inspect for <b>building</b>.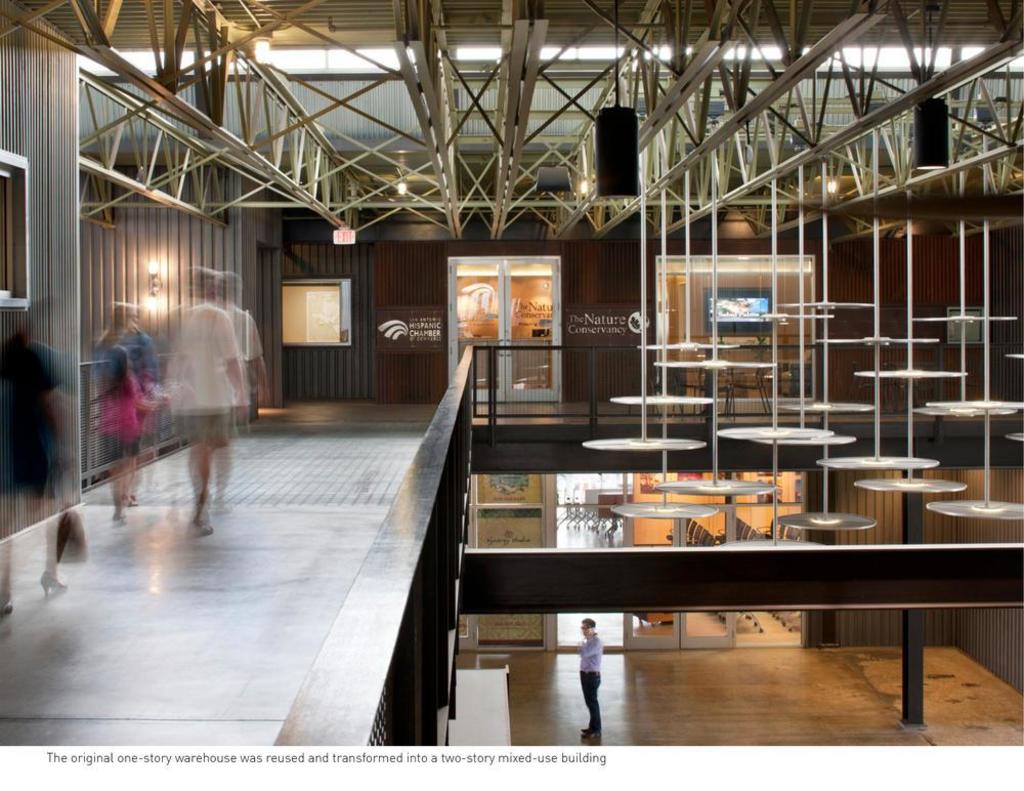
Inspection: (x1=0, y1=0, x2=1023, y2=746).
